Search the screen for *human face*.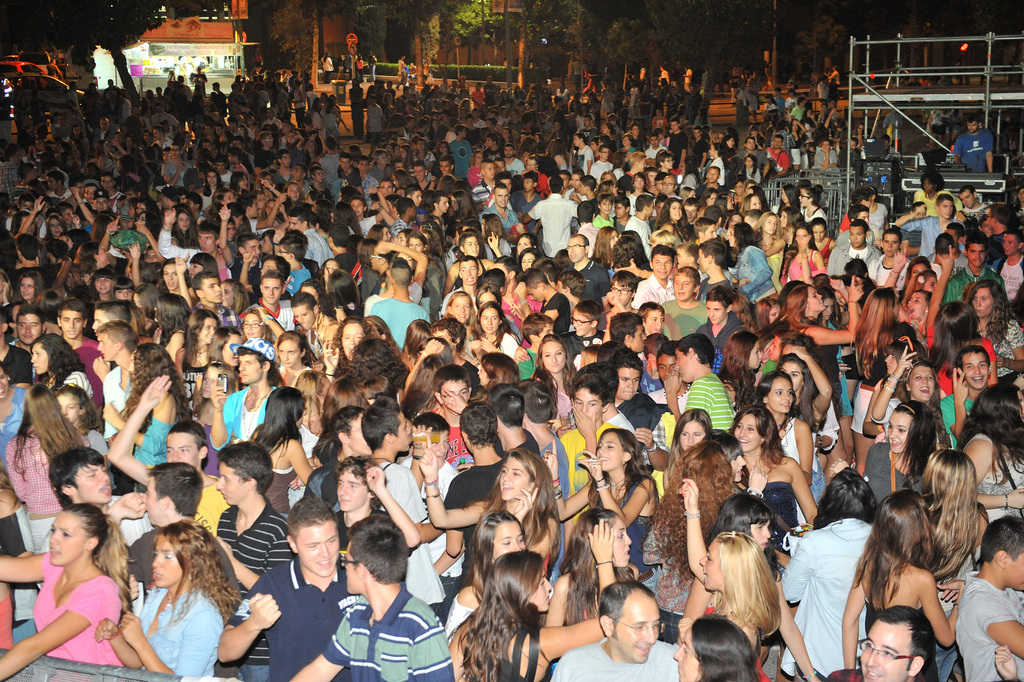
Found at select_region(612, 518, 634, 567).
